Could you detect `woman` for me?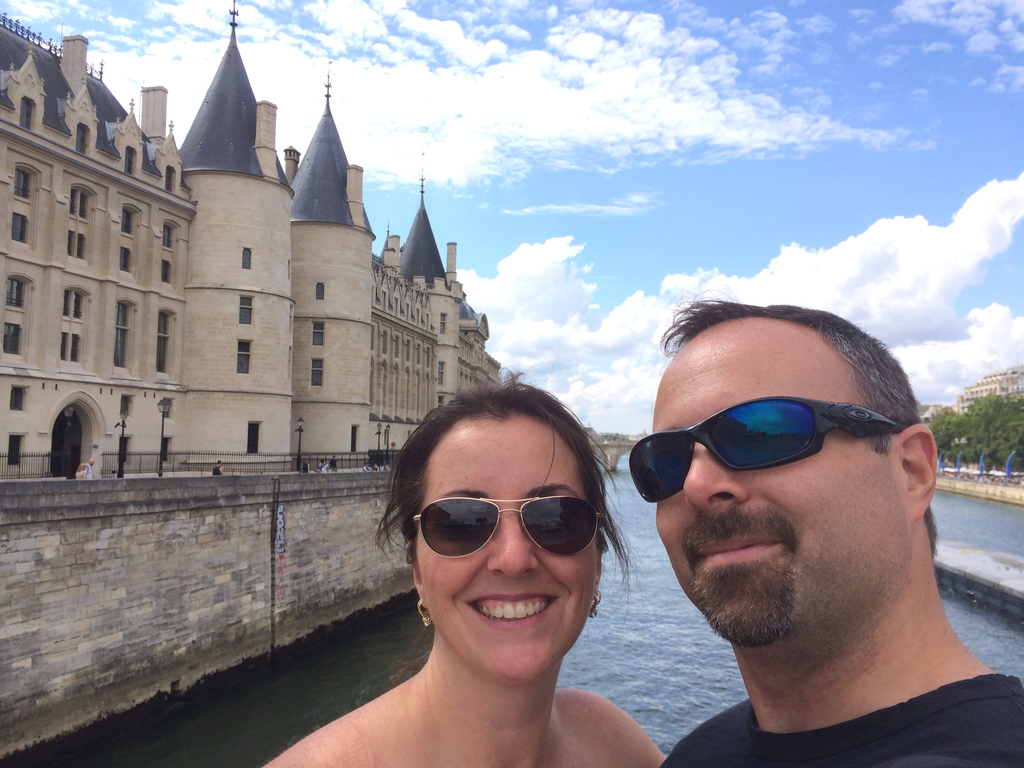
Detection result: pyautogui.locateOnScreen(291, 398, 662, 767).
